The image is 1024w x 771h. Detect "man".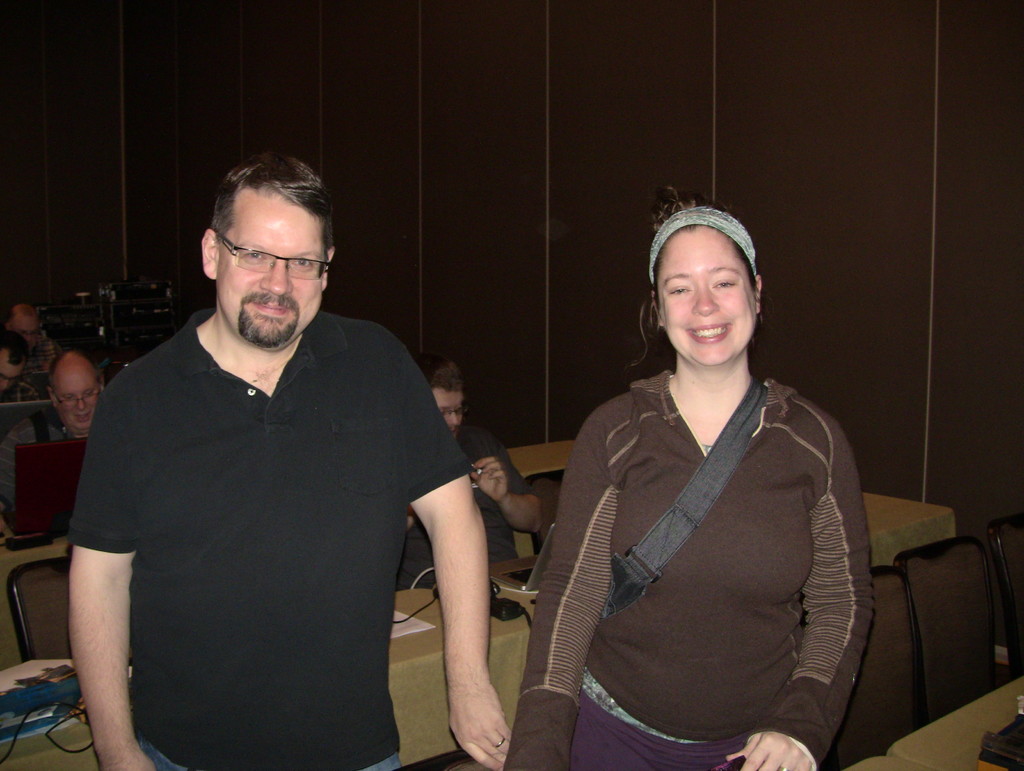
Detection: (0, 329, 41, 404).
